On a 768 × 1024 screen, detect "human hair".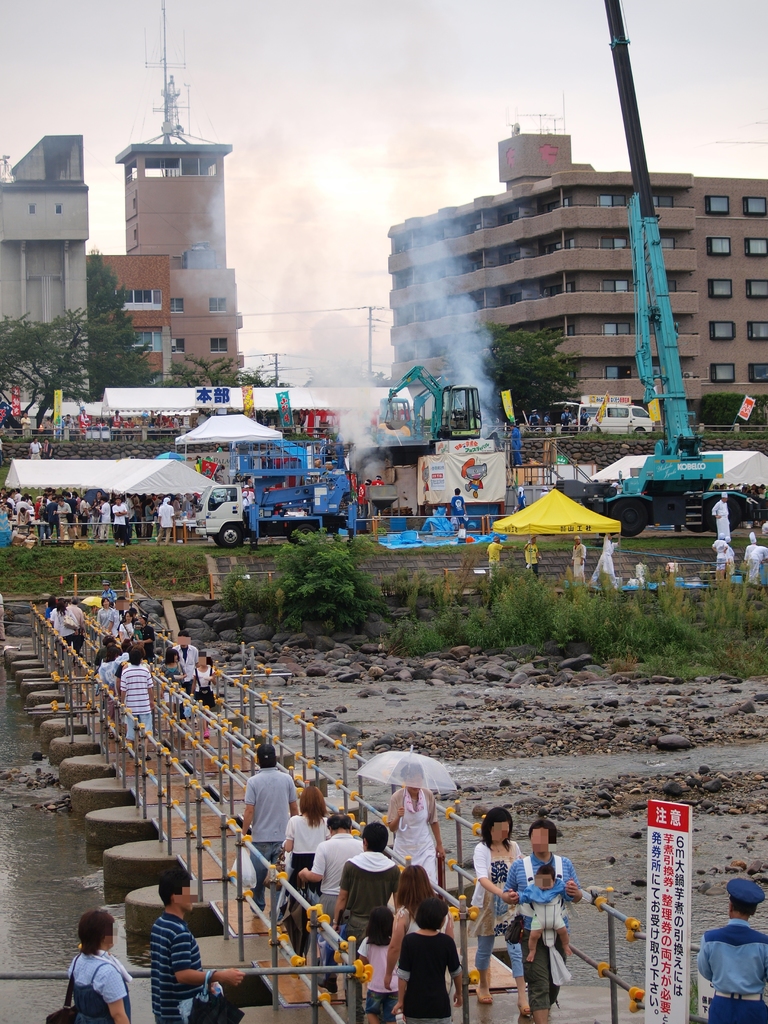
box(376, 476, 382, 481).
